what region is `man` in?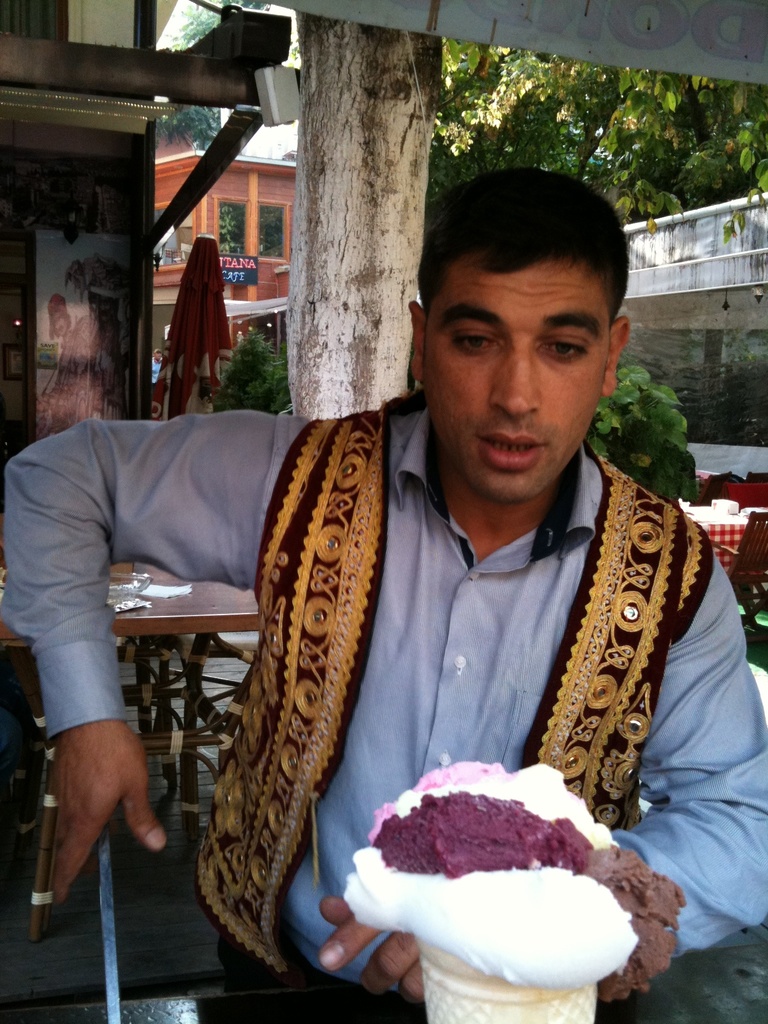
(0,168,767,1023).
